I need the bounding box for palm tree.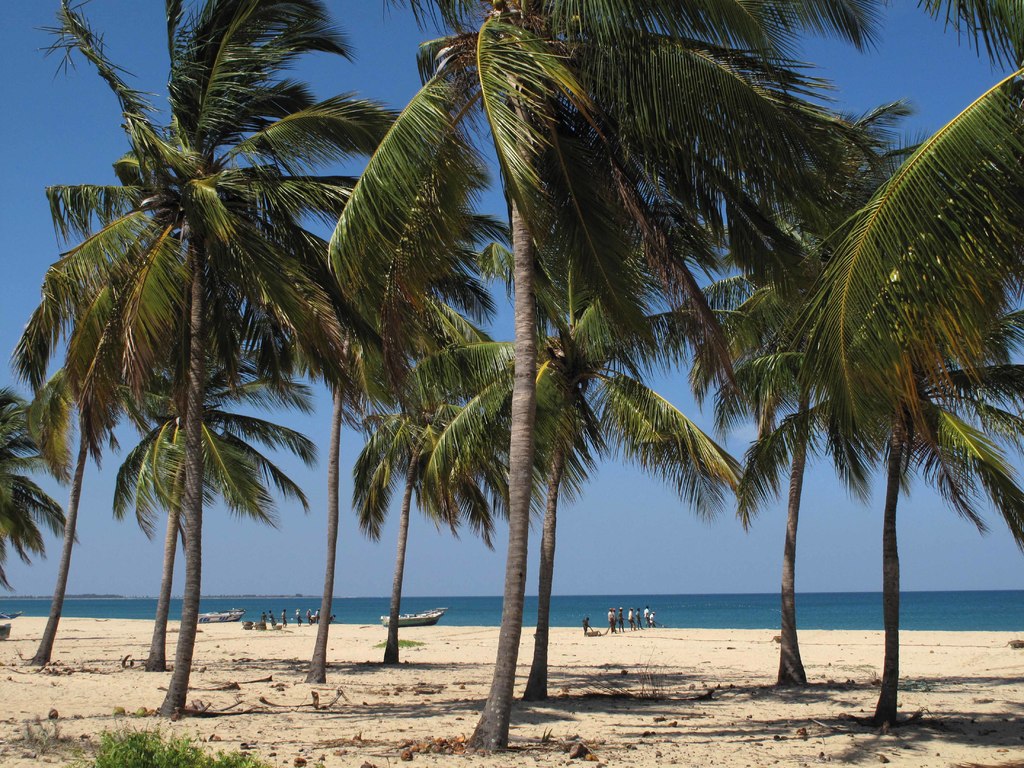
Here it is: box=[834, 246, 1012, 712].
